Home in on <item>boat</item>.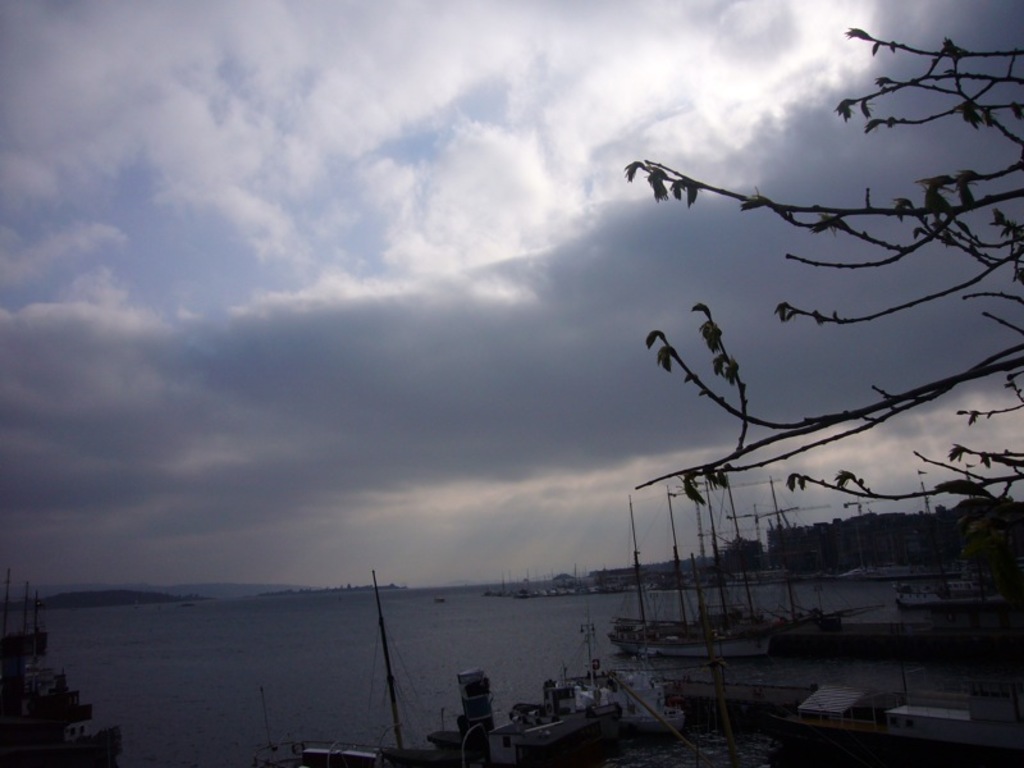
Homed in at bbox(435, 596, 444, 608).
